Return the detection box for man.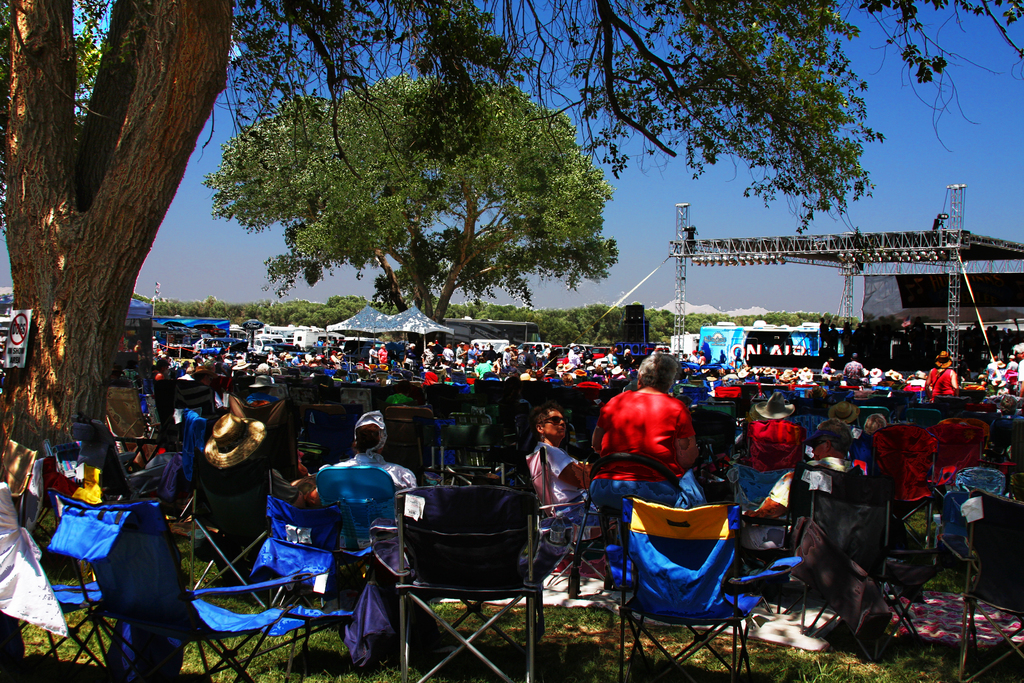
l=526, t=404, r=598, b=513.
